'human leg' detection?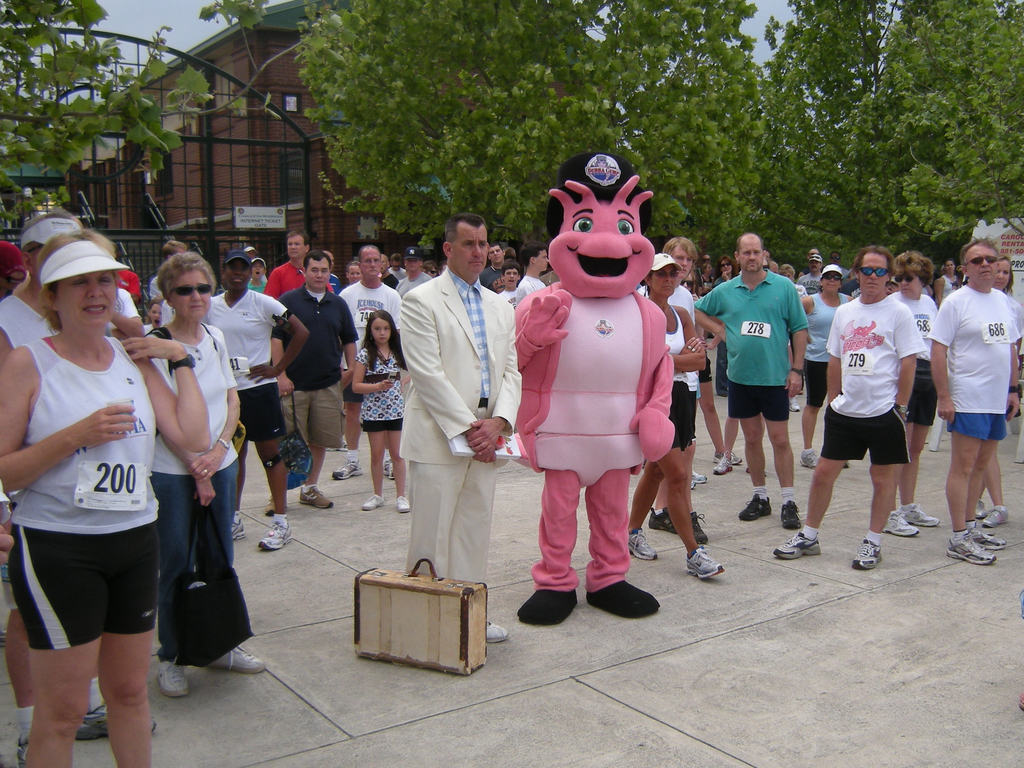
[333,368,367,474]
